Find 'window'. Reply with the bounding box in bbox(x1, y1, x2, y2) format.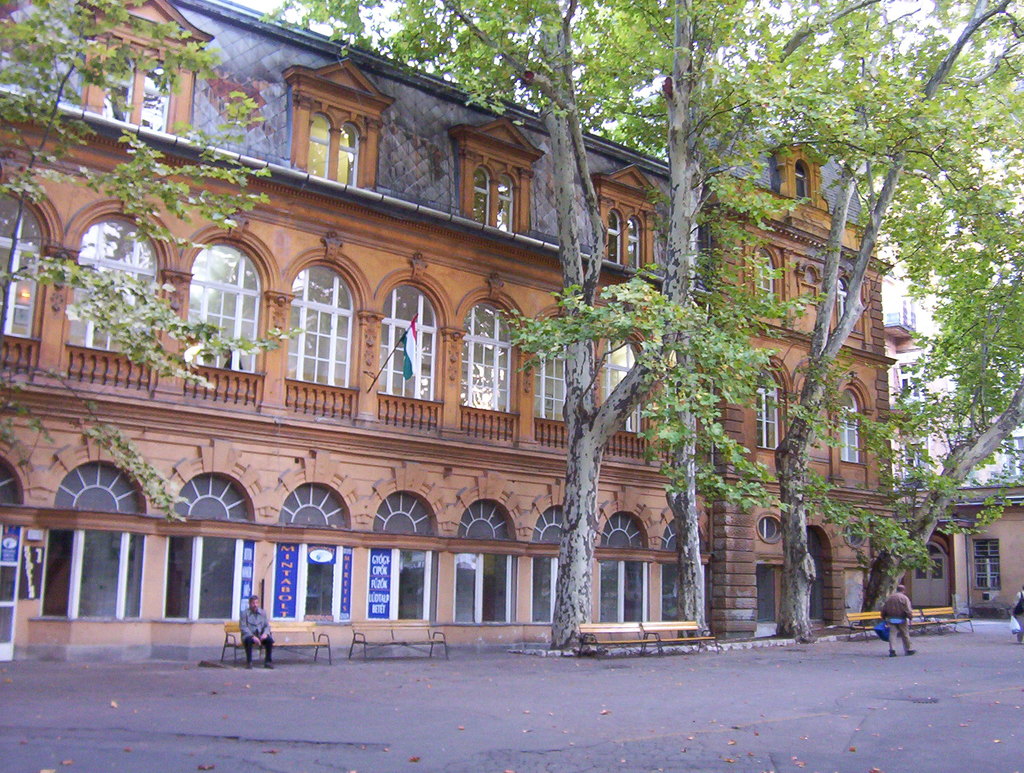
bbox(760, 519, 781, 544).
